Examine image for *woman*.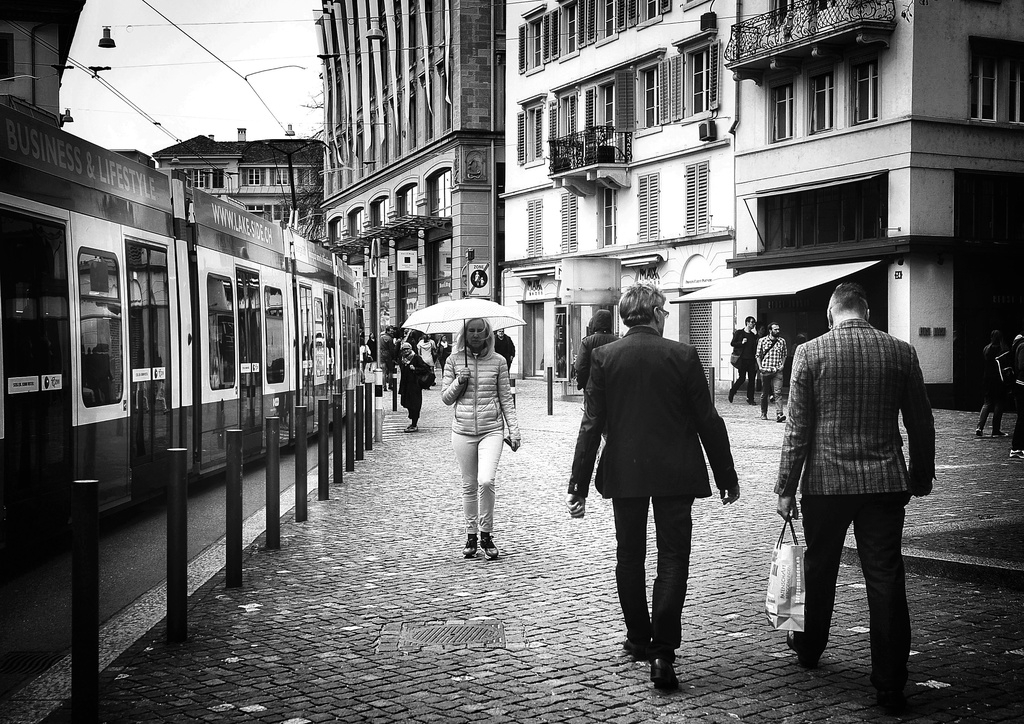
Examination result: bbox=(443, 309, 527, 579).
